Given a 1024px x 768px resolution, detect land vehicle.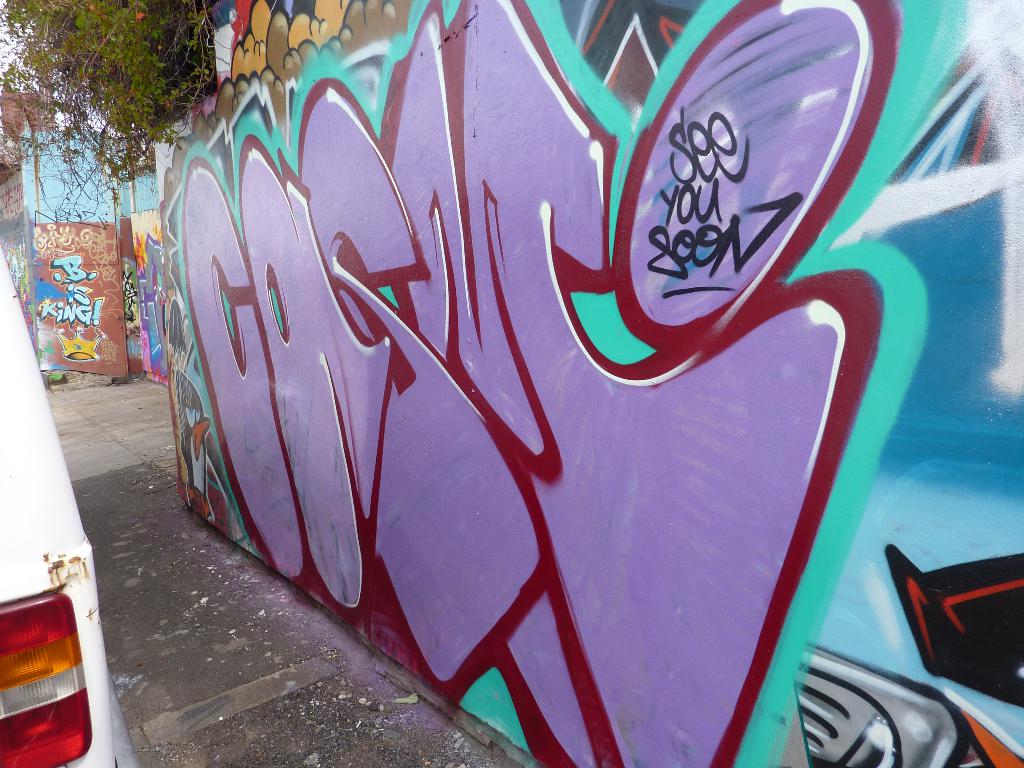
BBox(0, 244, 138, 767).
